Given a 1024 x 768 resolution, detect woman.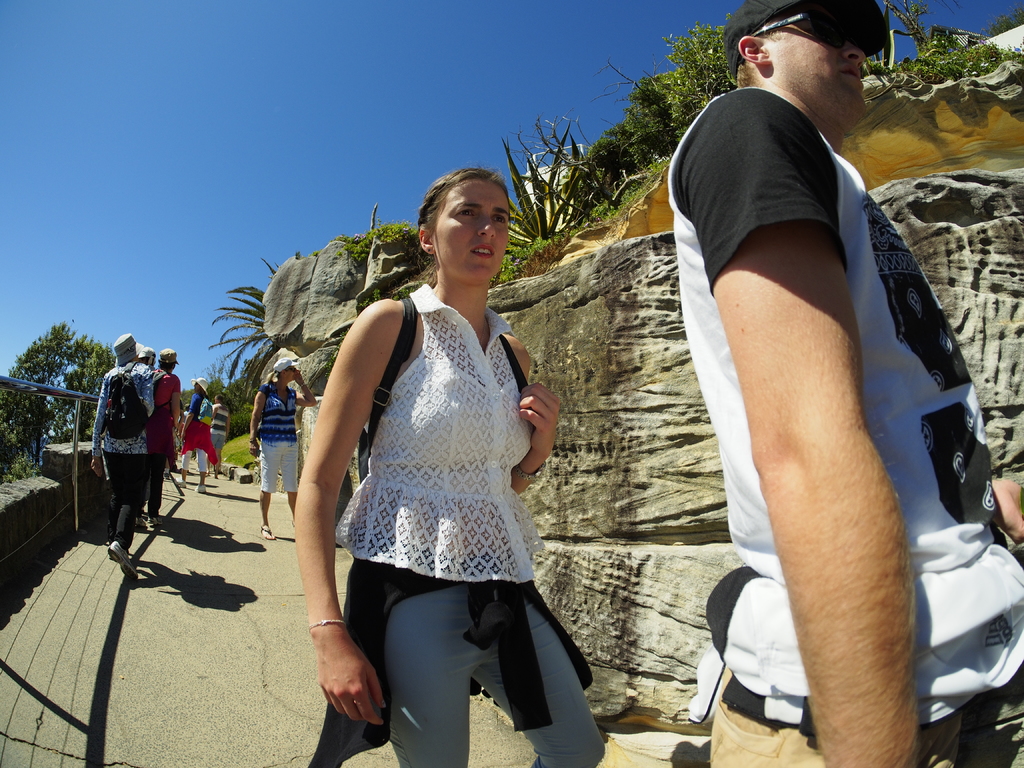
170,374,222,499.
